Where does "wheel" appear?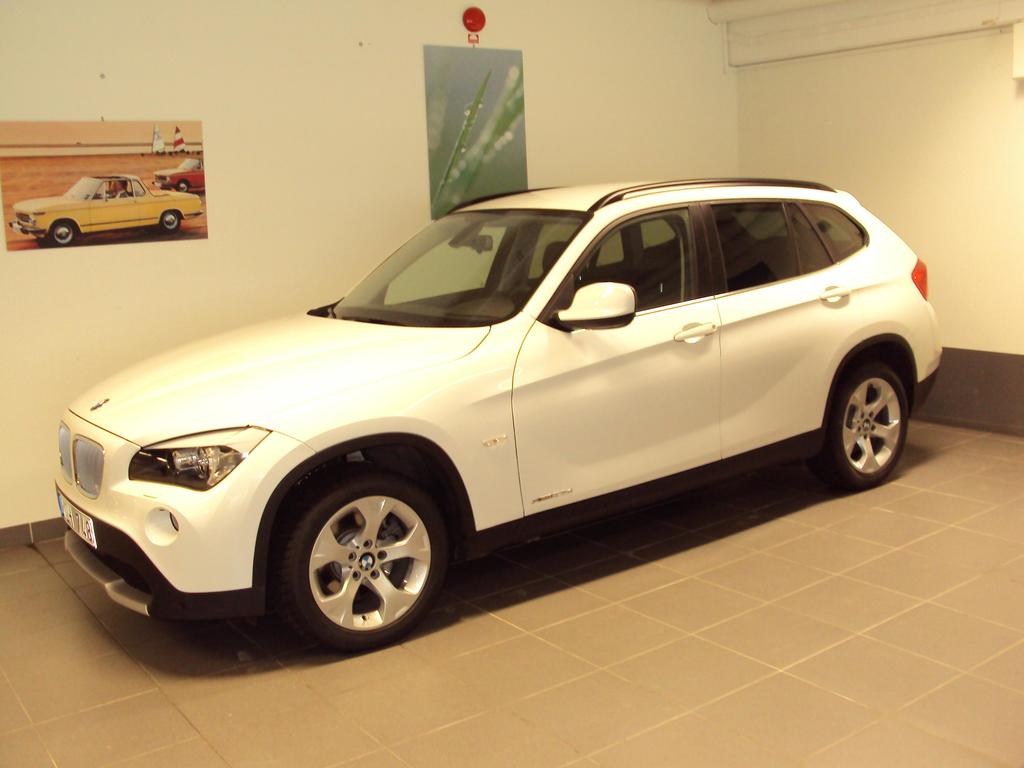
Appears at [x1=162, y1=211, x2=180, y2=230].
